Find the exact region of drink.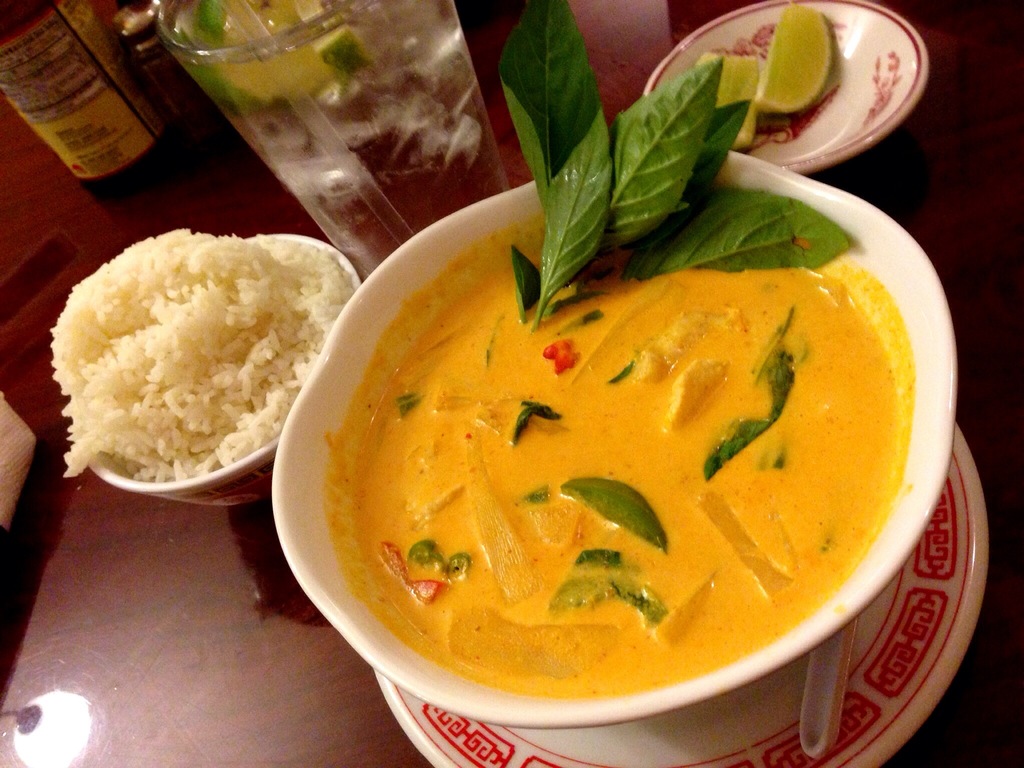
Exact region: bbox(173, 2, 507, 278).
